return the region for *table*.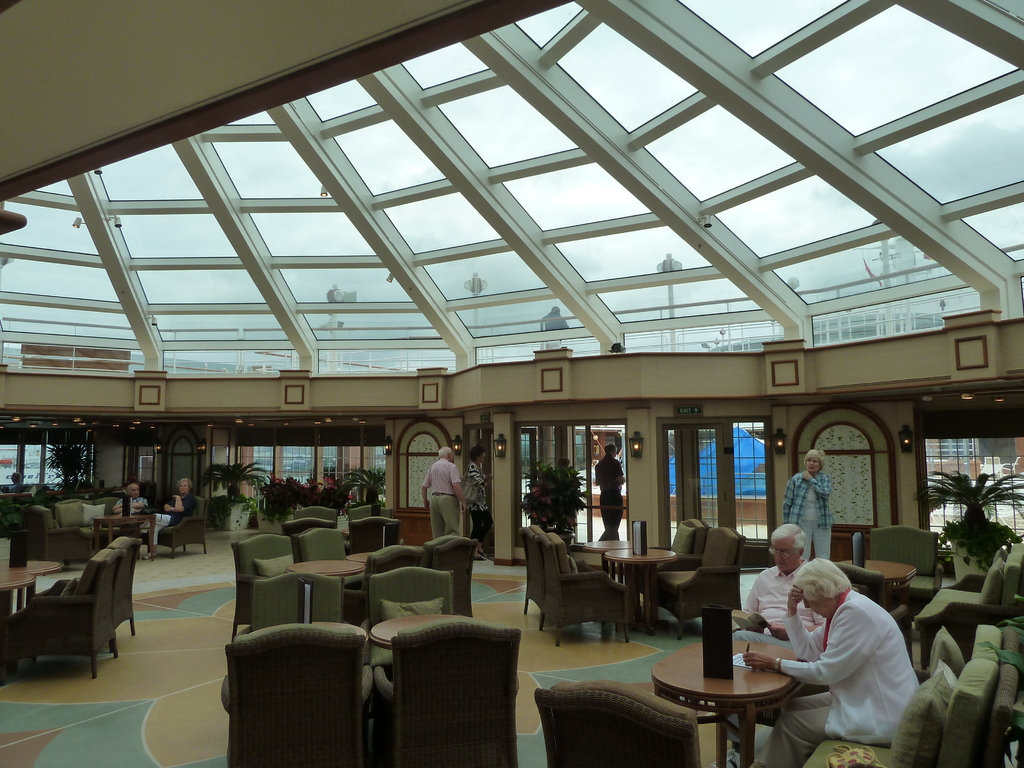
283, 559, 367, 577.
